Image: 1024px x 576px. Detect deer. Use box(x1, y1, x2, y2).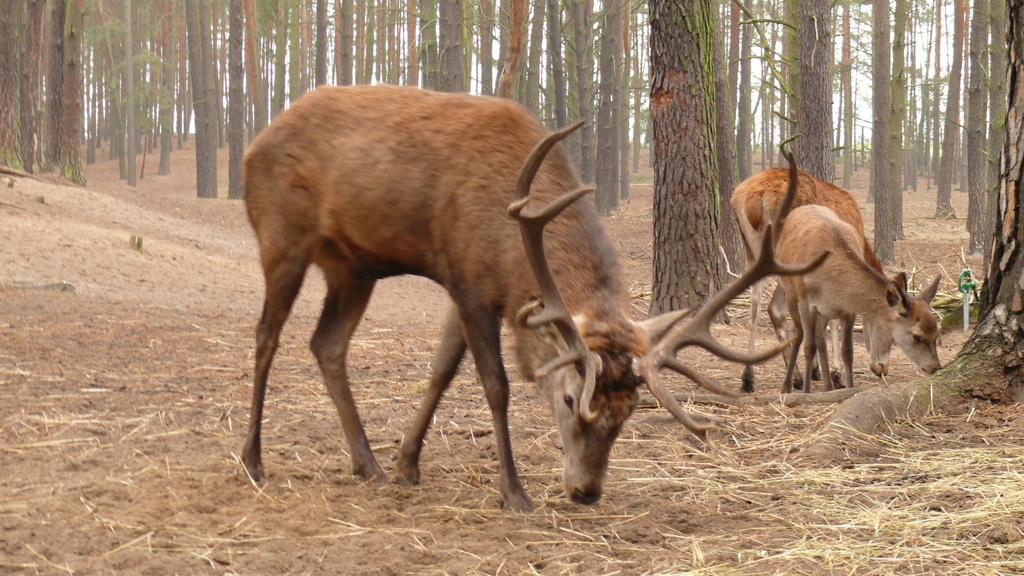
box(245, 79, 831, 516).
